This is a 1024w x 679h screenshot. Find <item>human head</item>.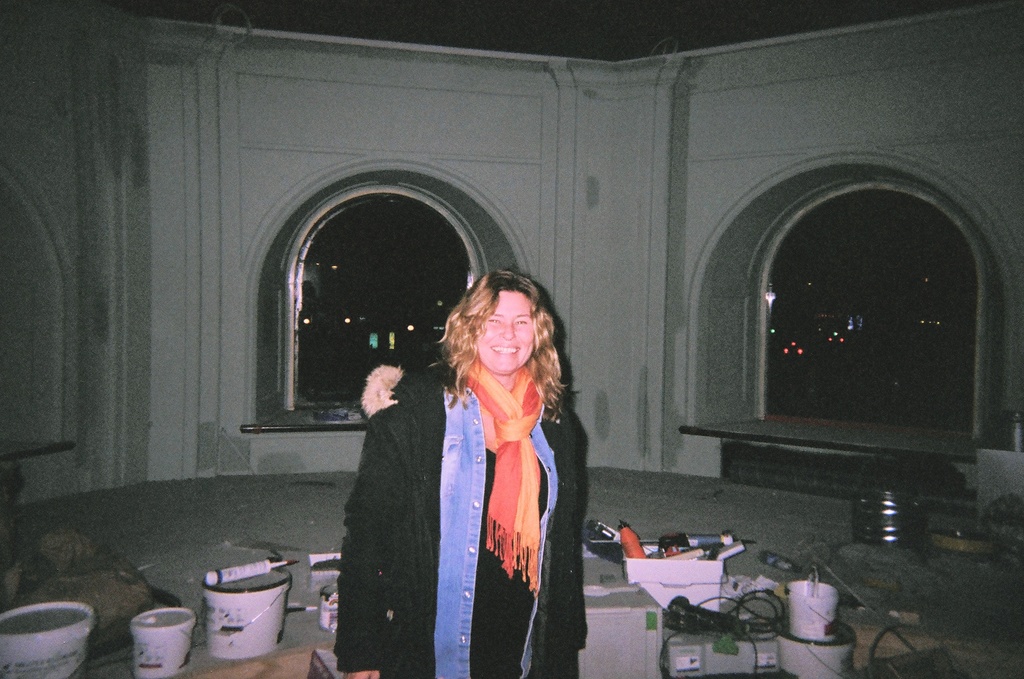
Bounding box: 453 285 552 378.
